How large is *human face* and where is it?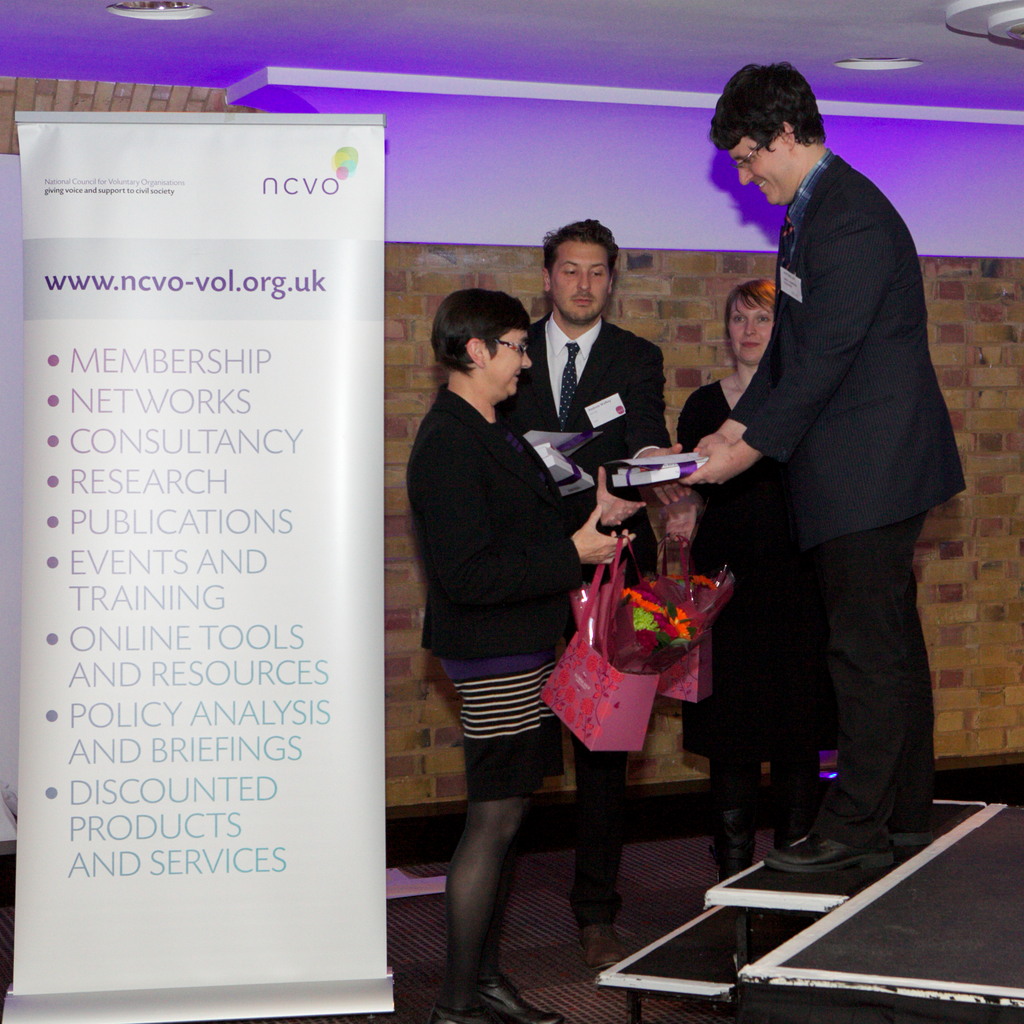
Bounding box: box=[728, 295, 773, 365].
